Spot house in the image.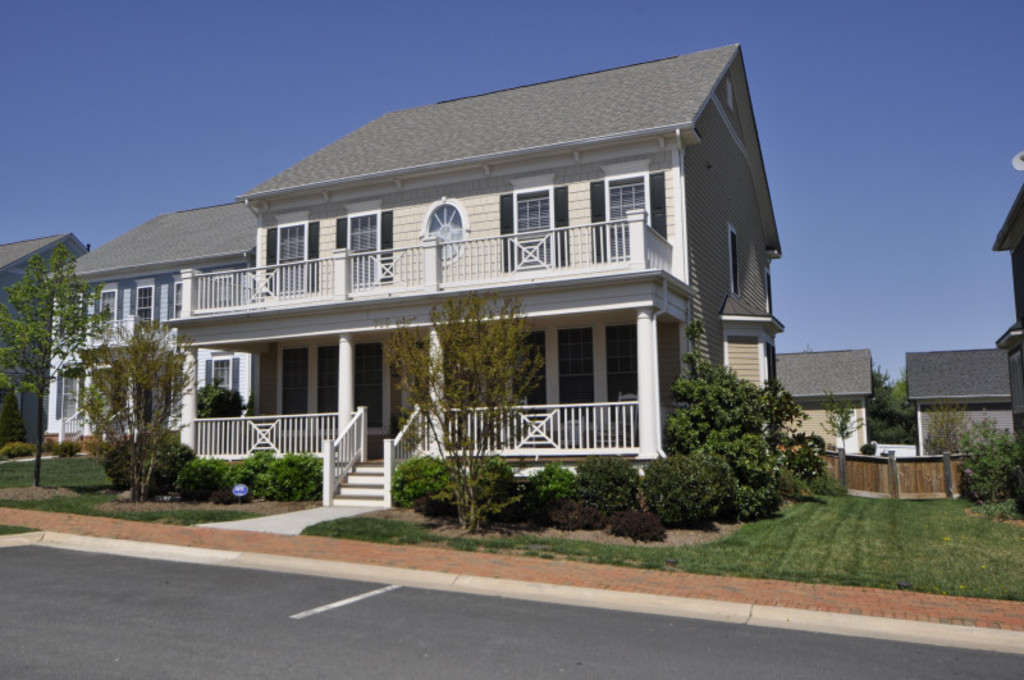
house found at [0,223,86,435].
